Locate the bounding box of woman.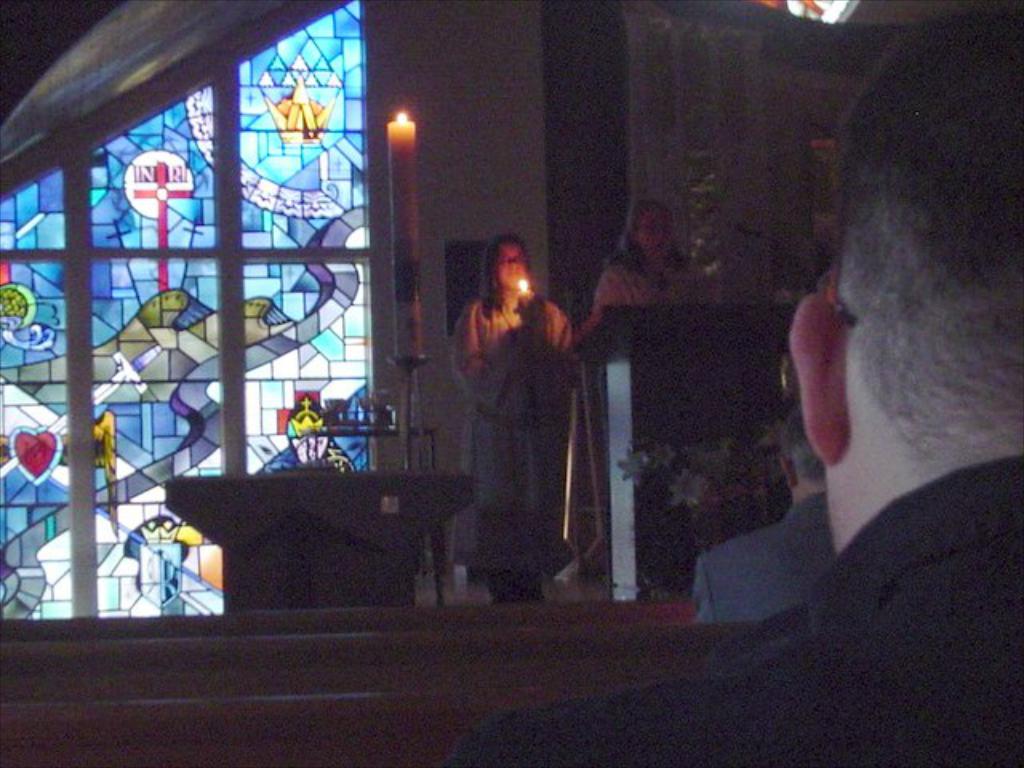
Bounding box: bbox(558, 198, 720, 581).
